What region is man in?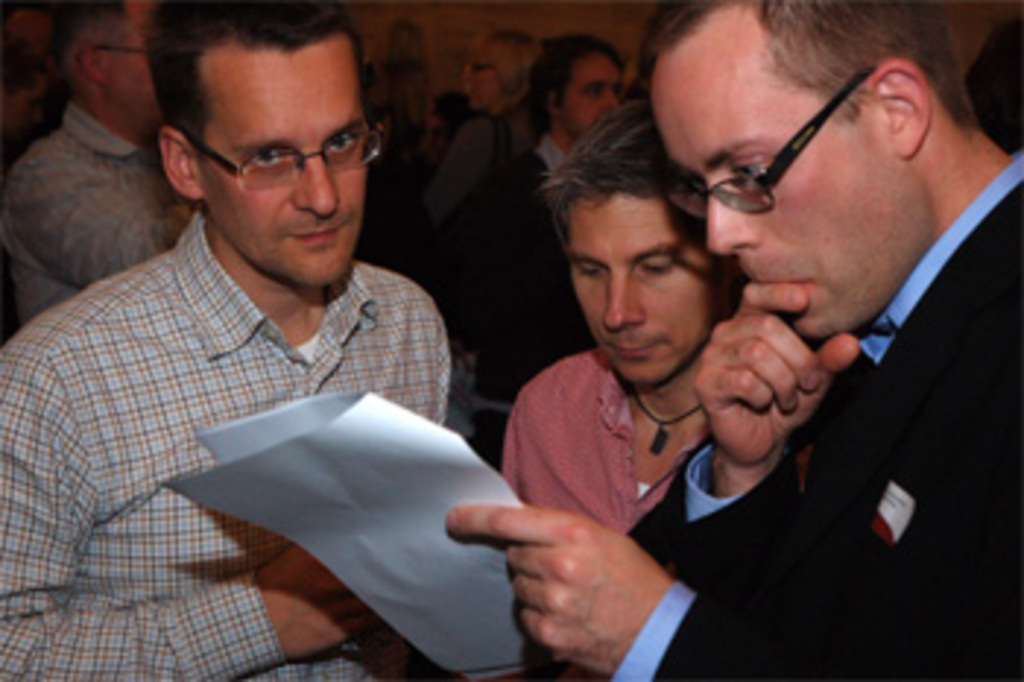
<box>0,0,468,679</box>.
